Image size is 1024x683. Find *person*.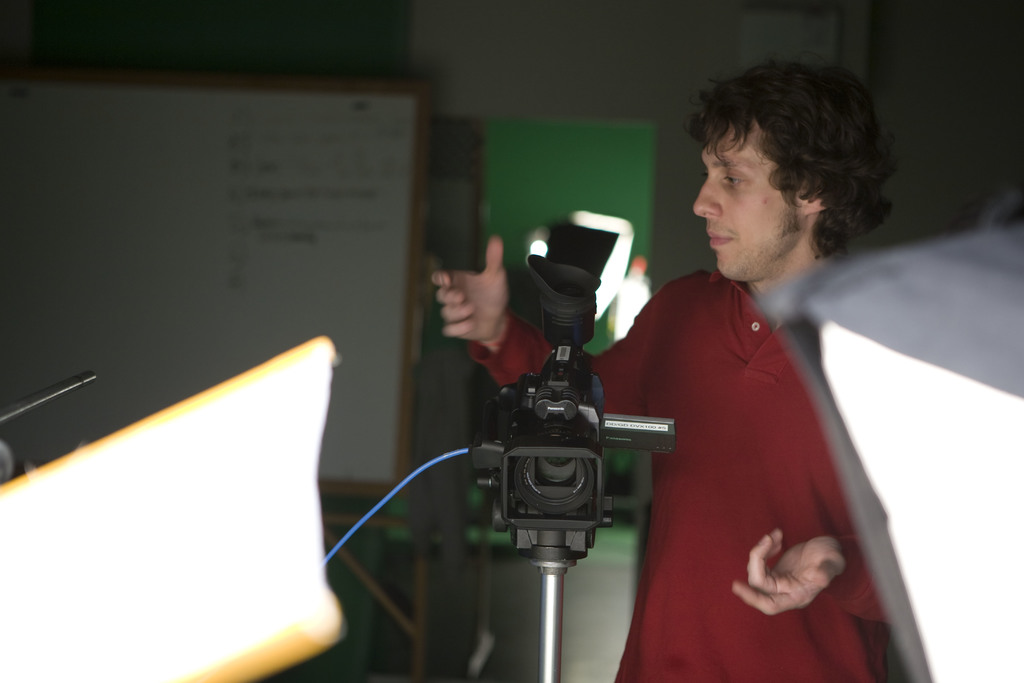
{"x1": 430, "y1": 62, "x2": 908, "y2": 682}.
